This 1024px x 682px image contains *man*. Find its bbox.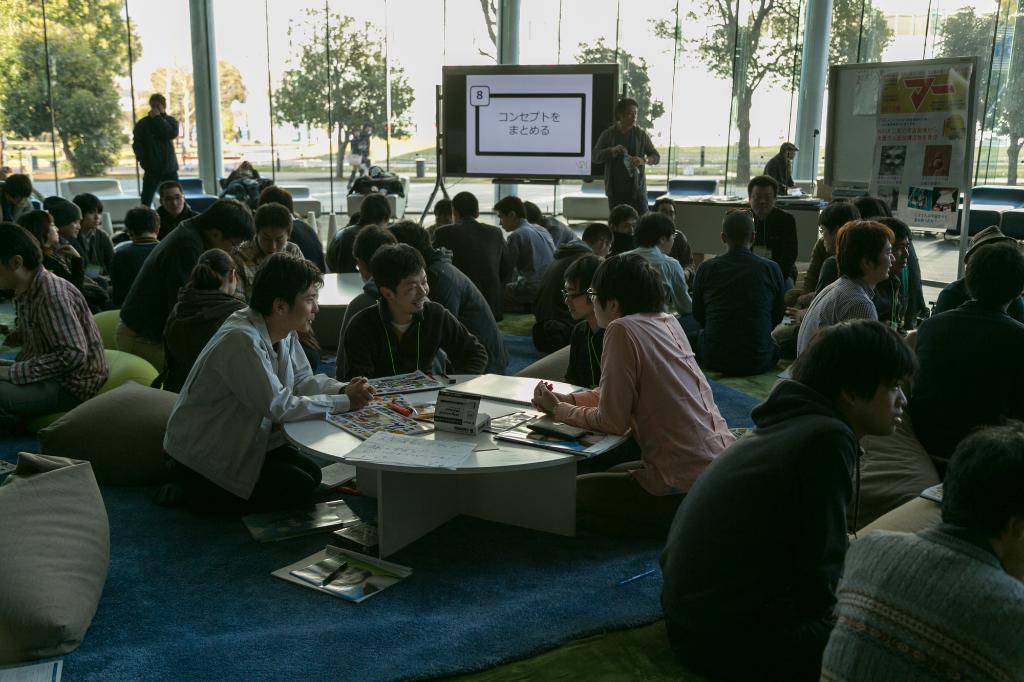
(left=746, top=174, right=794, bottom=294).
